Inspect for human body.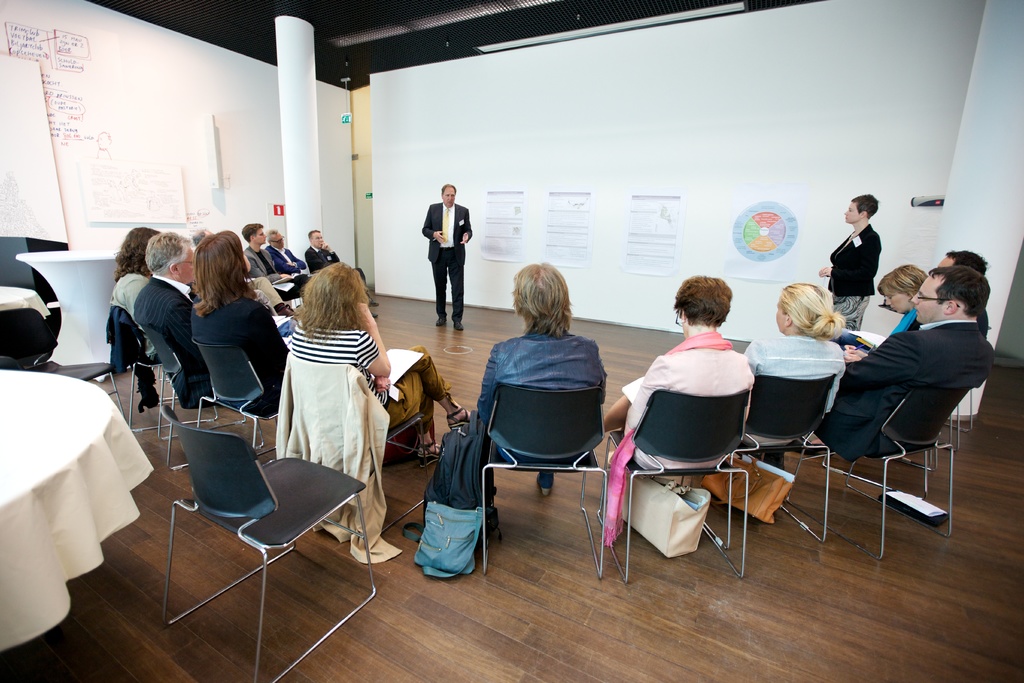
Inspection: 735 276 862 487.
